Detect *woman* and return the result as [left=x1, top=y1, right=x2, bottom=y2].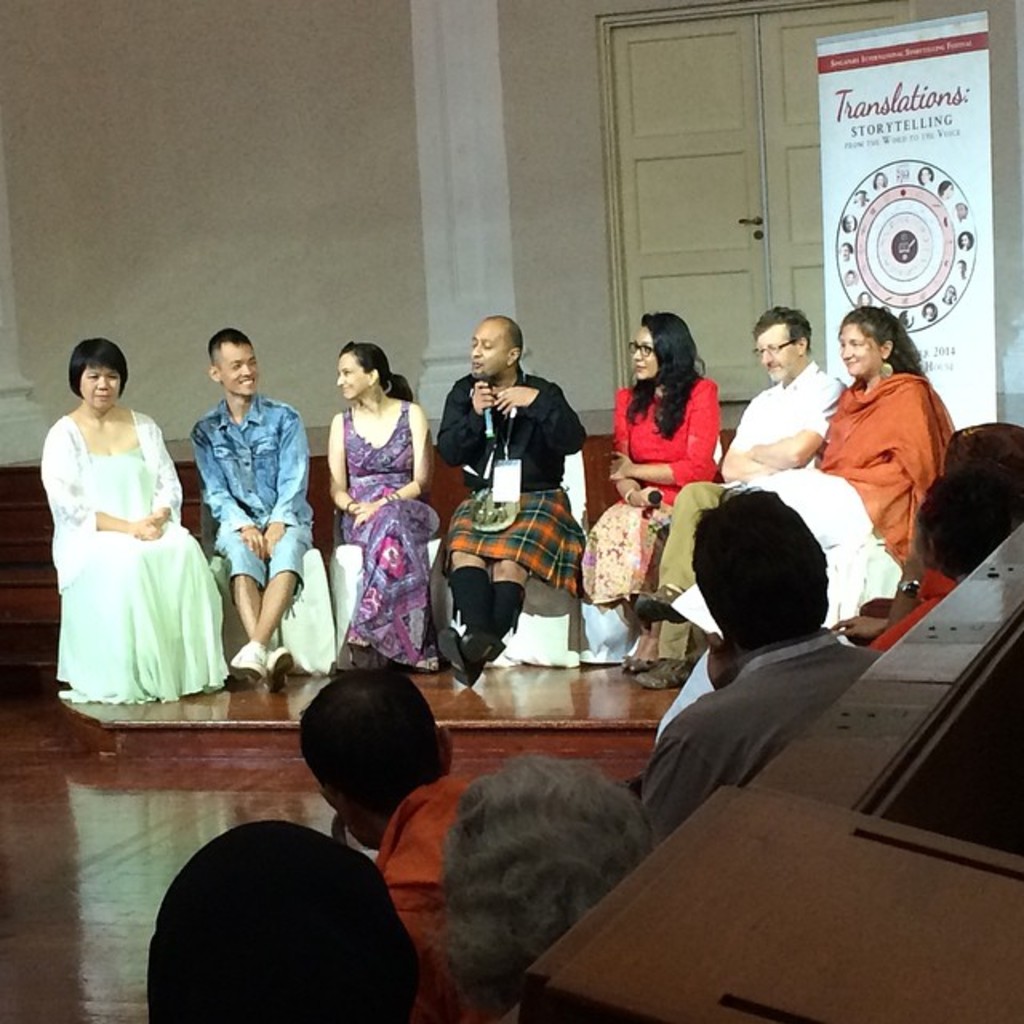
[left=333, top=331, right=446, bottom=685].
